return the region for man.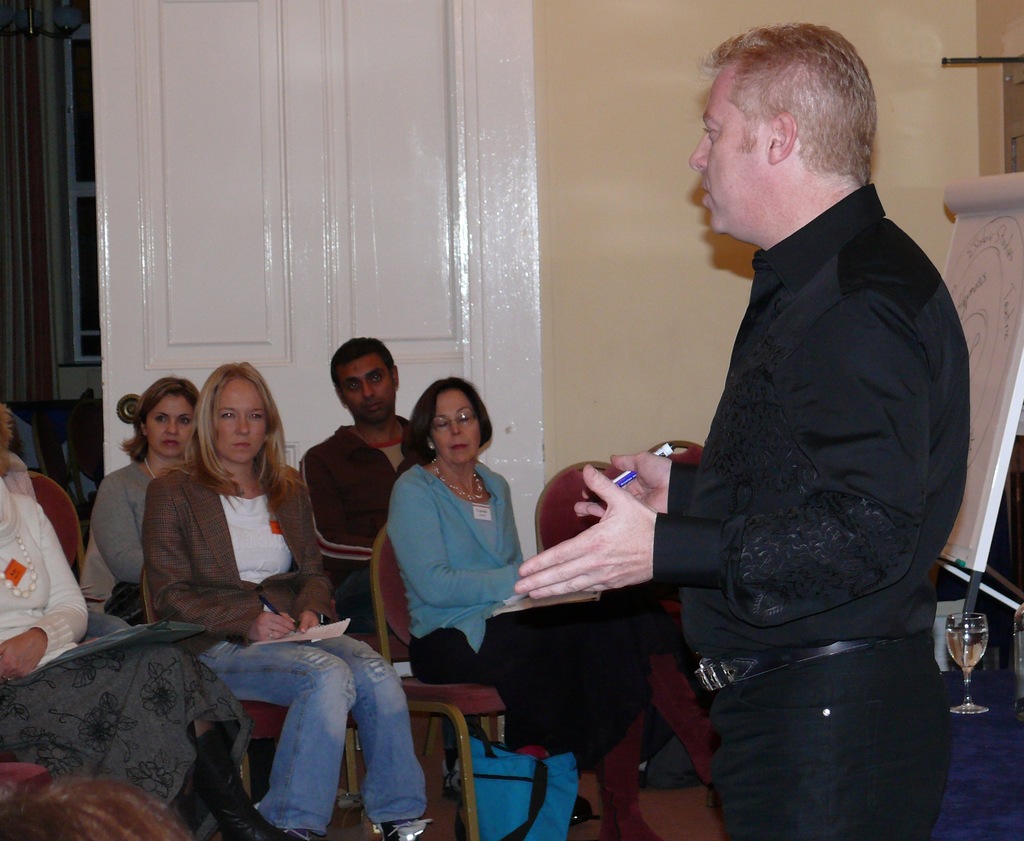
select_region(293, 338, 434, 673).
